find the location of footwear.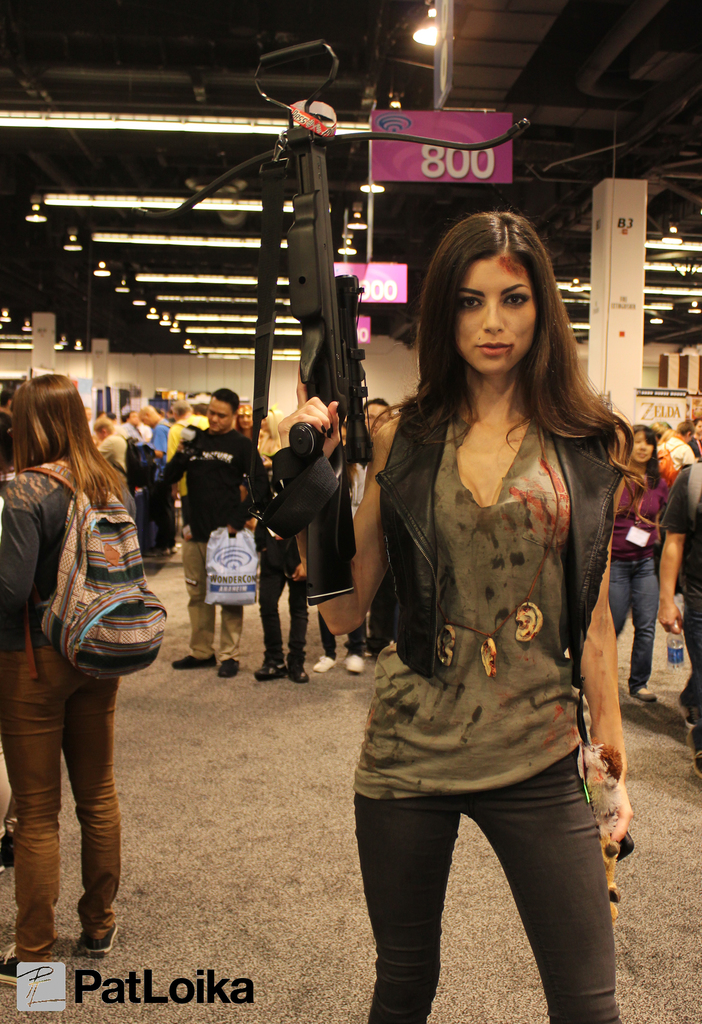
Location: <bbox>77, 920, 118, 953</bbox>.
